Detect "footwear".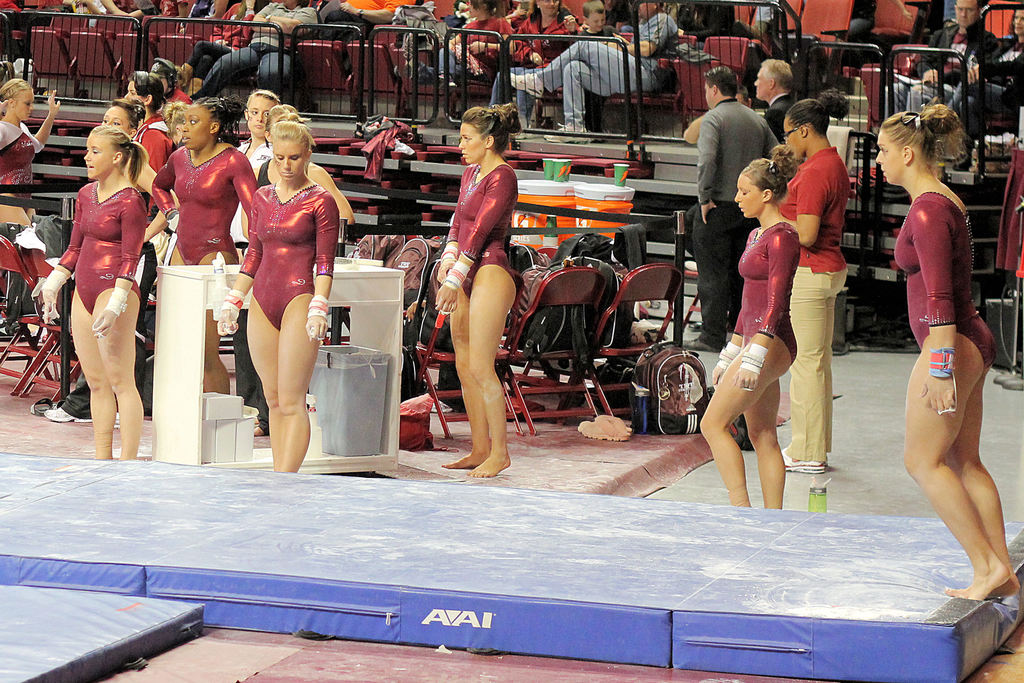
Detected at {"left": 44, "top": 407, "right": 90, "bottom": 424}.
